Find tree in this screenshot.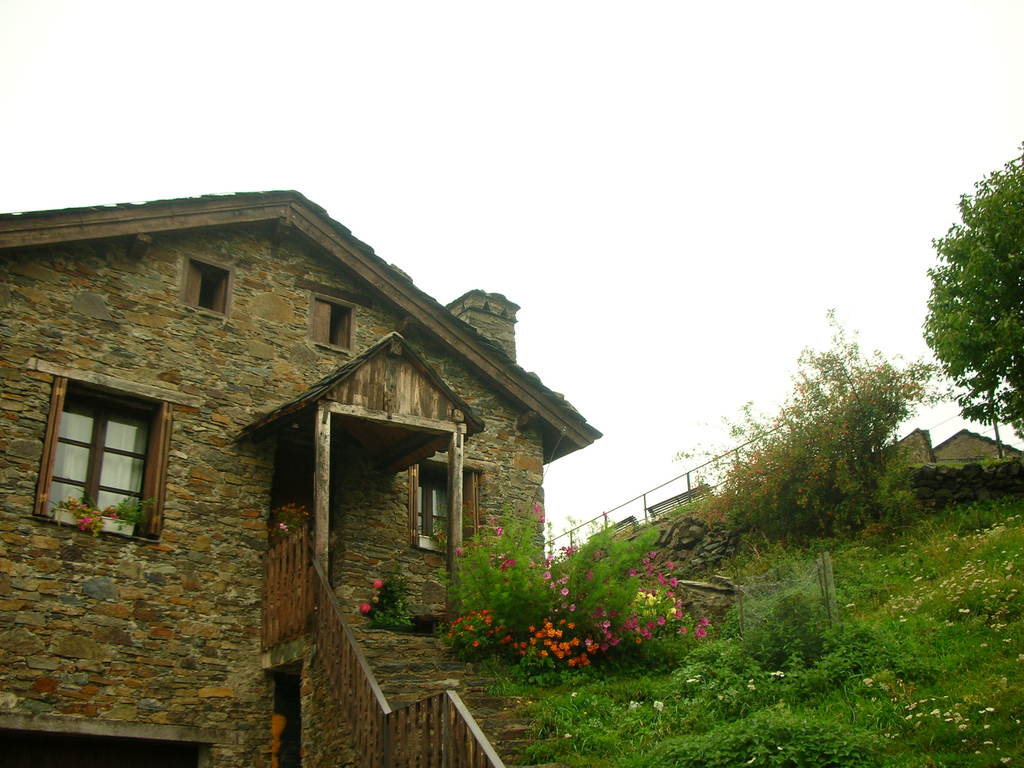
The bounding box for tree is box=[918, 157, 1023, 467].
